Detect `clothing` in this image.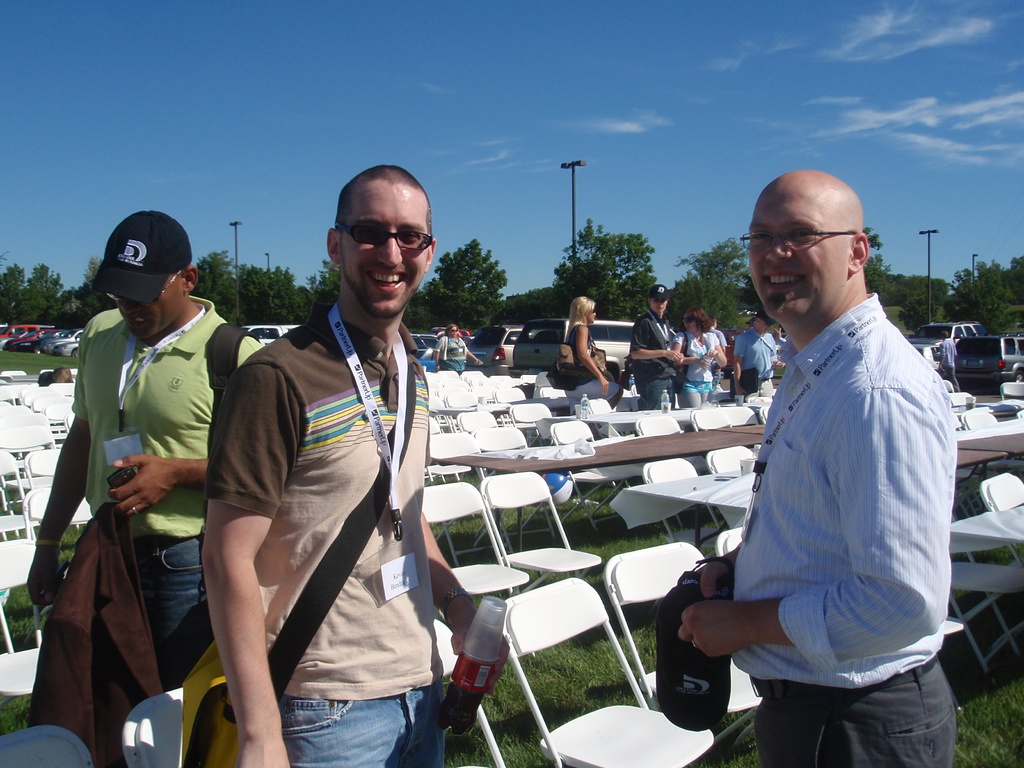
Detection: [left=628, top=307, right=678, bottom=409].
